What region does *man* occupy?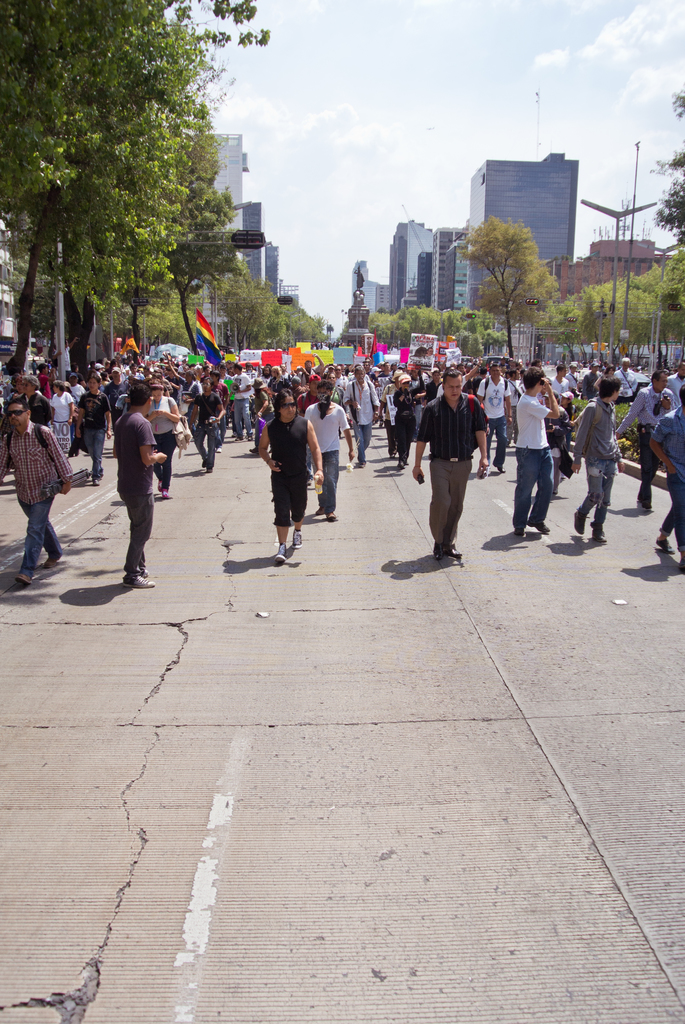
rect(646, 383, 684, 567).
